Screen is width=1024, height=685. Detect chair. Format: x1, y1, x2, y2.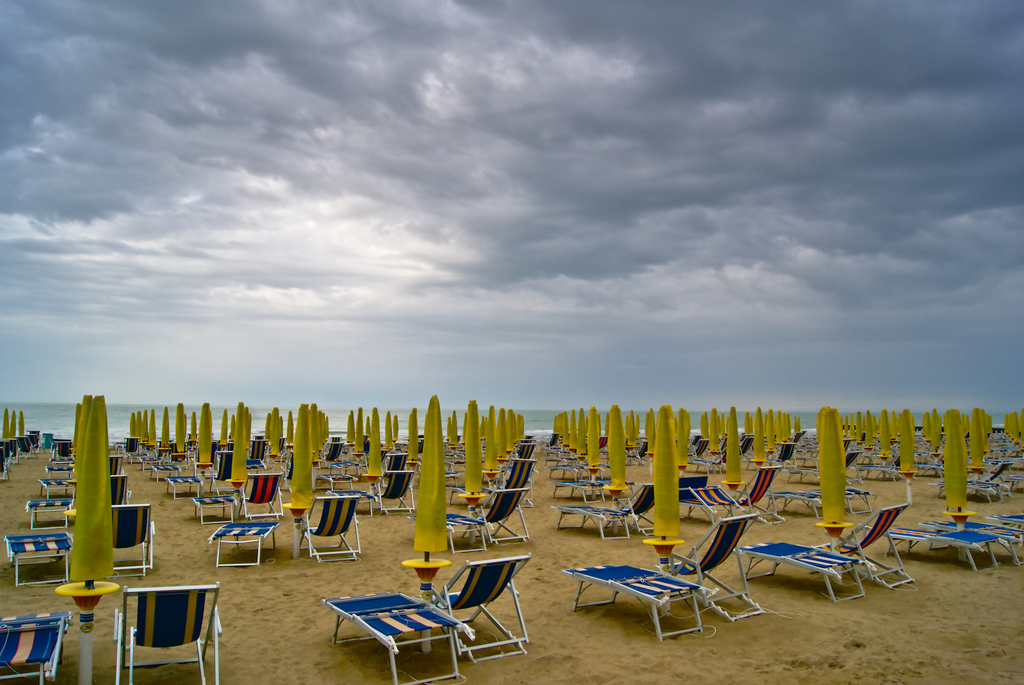
108, 471, 133, 497.
